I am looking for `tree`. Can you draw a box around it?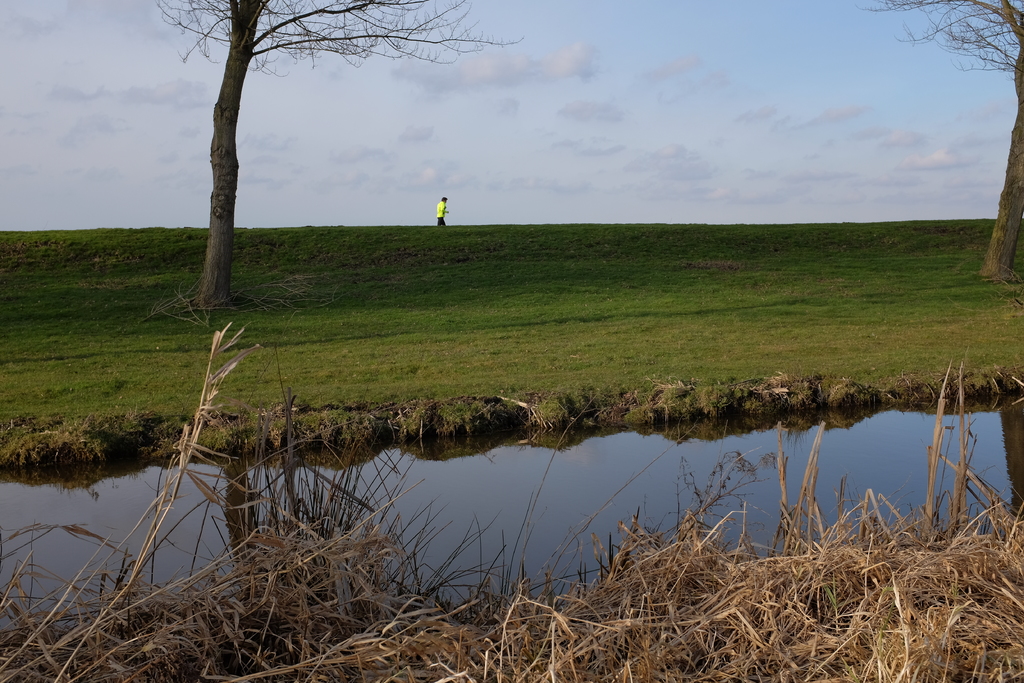
Sure, the bounding box is detection(866, 0, 1023, 287).
